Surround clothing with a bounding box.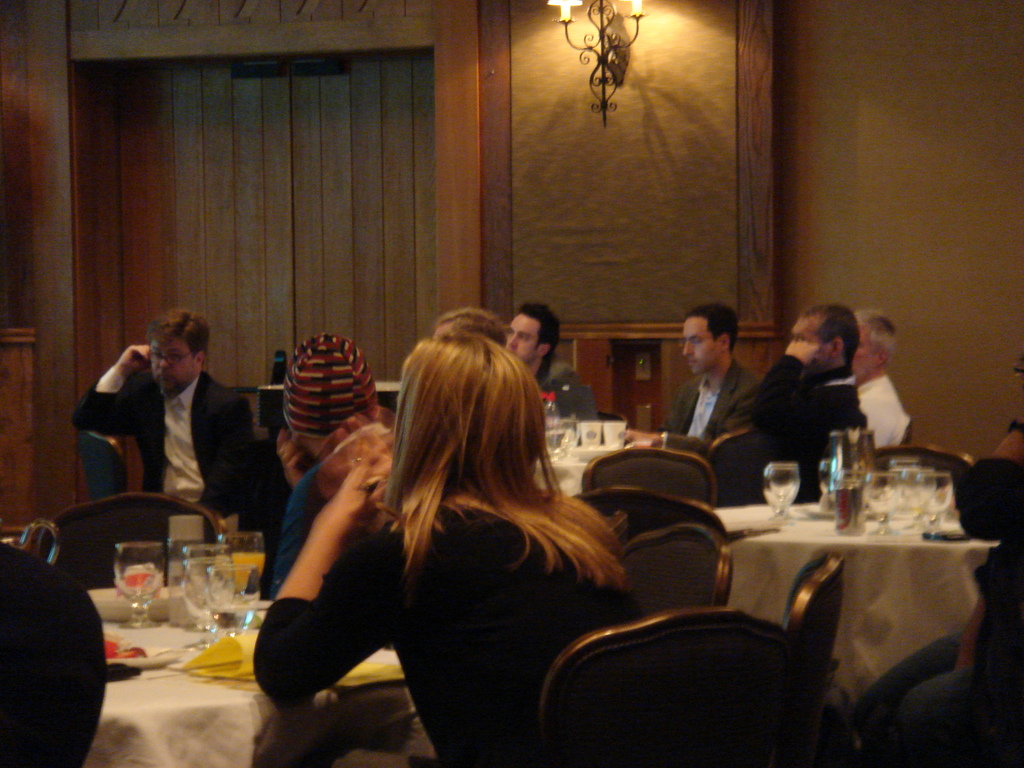
[703,336,870,499].
